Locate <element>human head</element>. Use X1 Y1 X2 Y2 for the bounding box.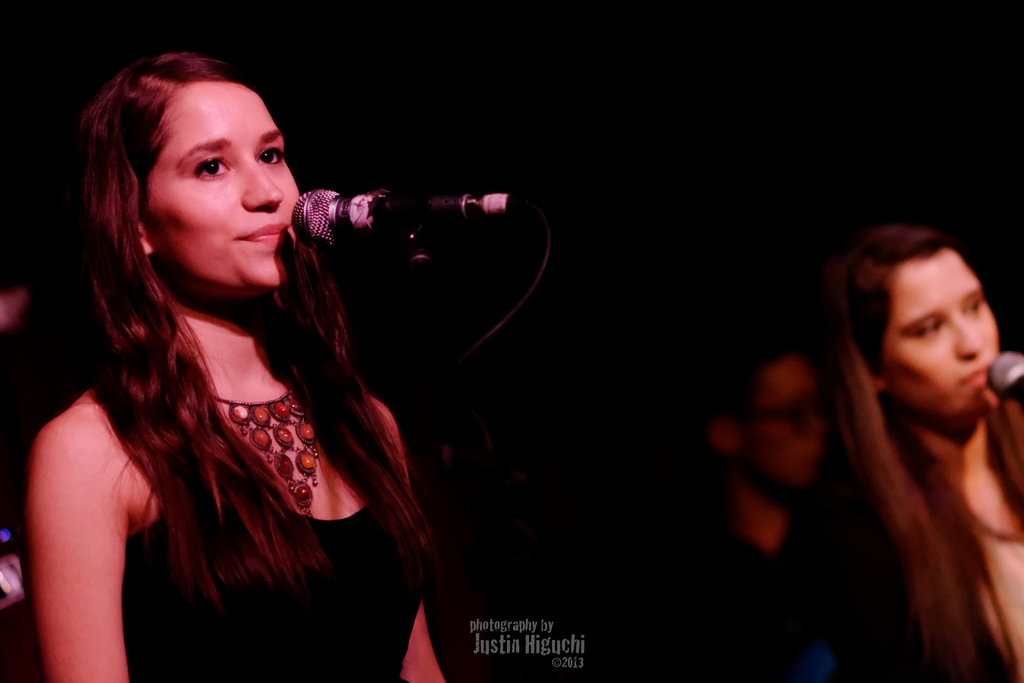
702 350 832 499.
